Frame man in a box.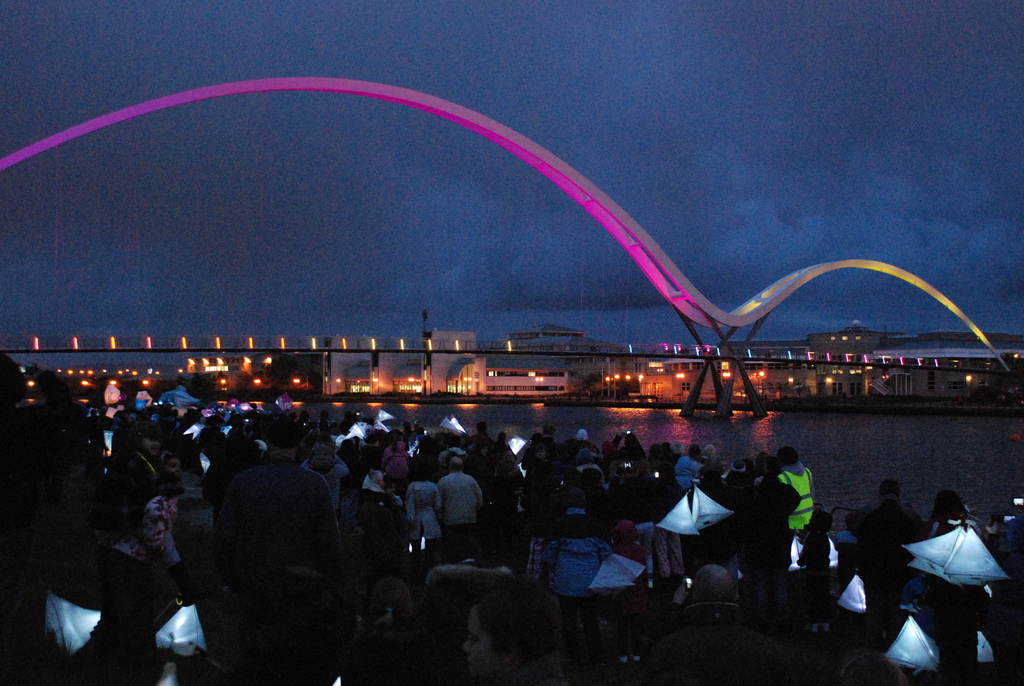
x1=441 y1=458 x2=483 y2=552.
